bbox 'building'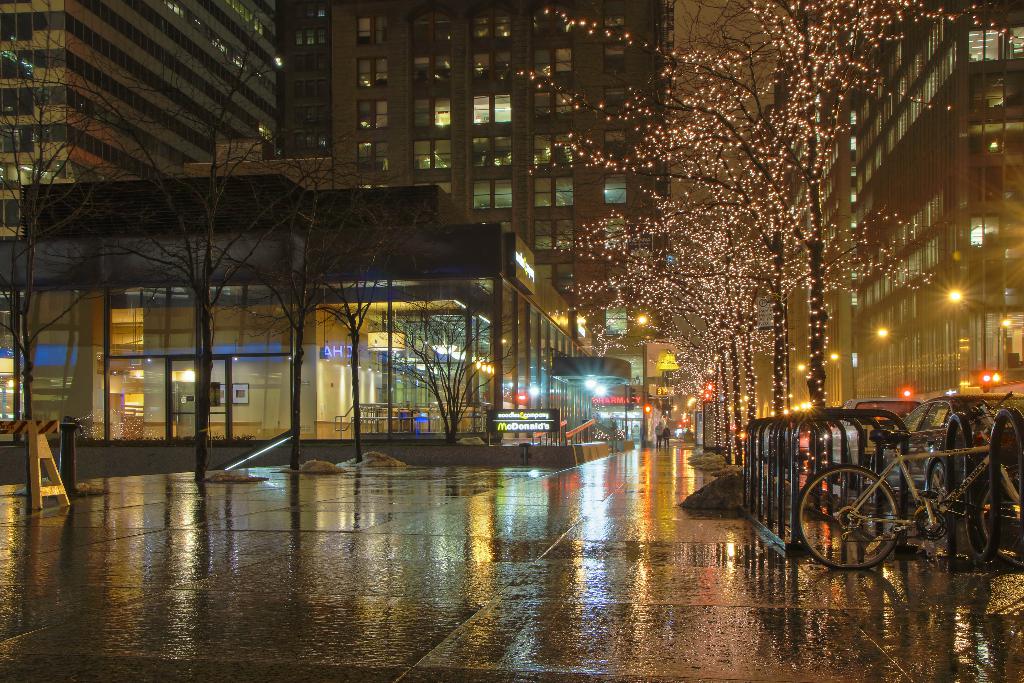
crop(854, 0, 1023, 404)
